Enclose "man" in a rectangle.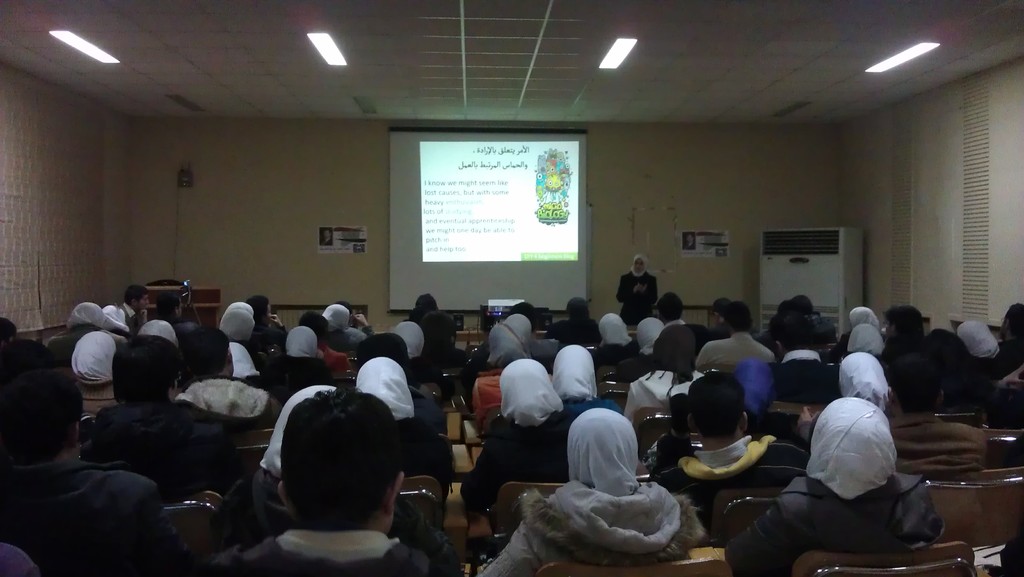
BBox(695, 297, 774, 373).
